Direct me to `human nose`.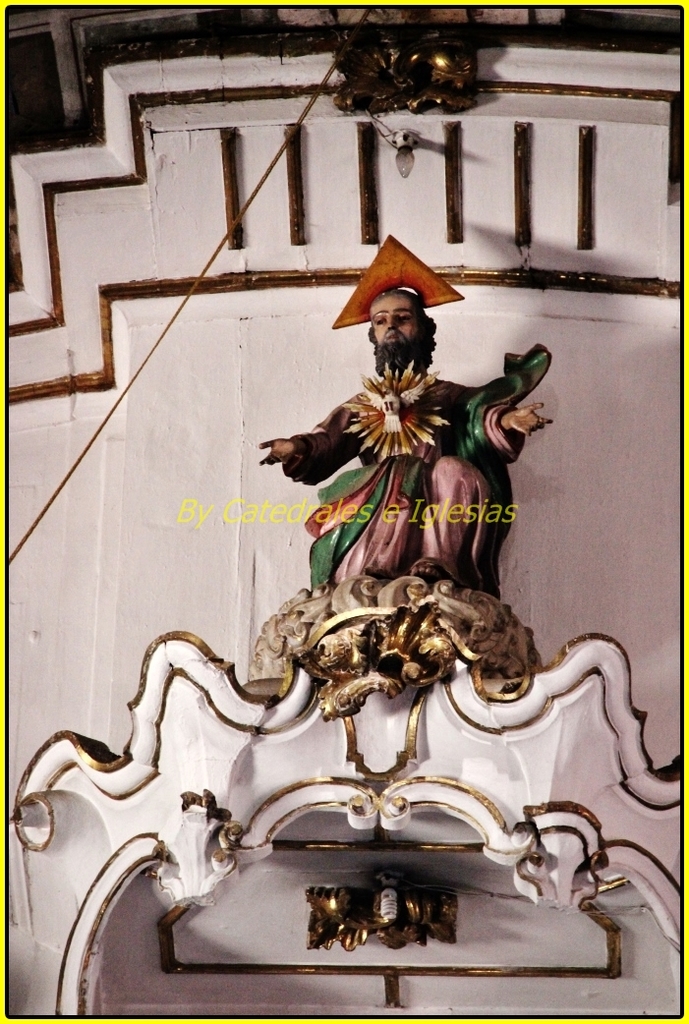
Direction: 384,312,398,330.
